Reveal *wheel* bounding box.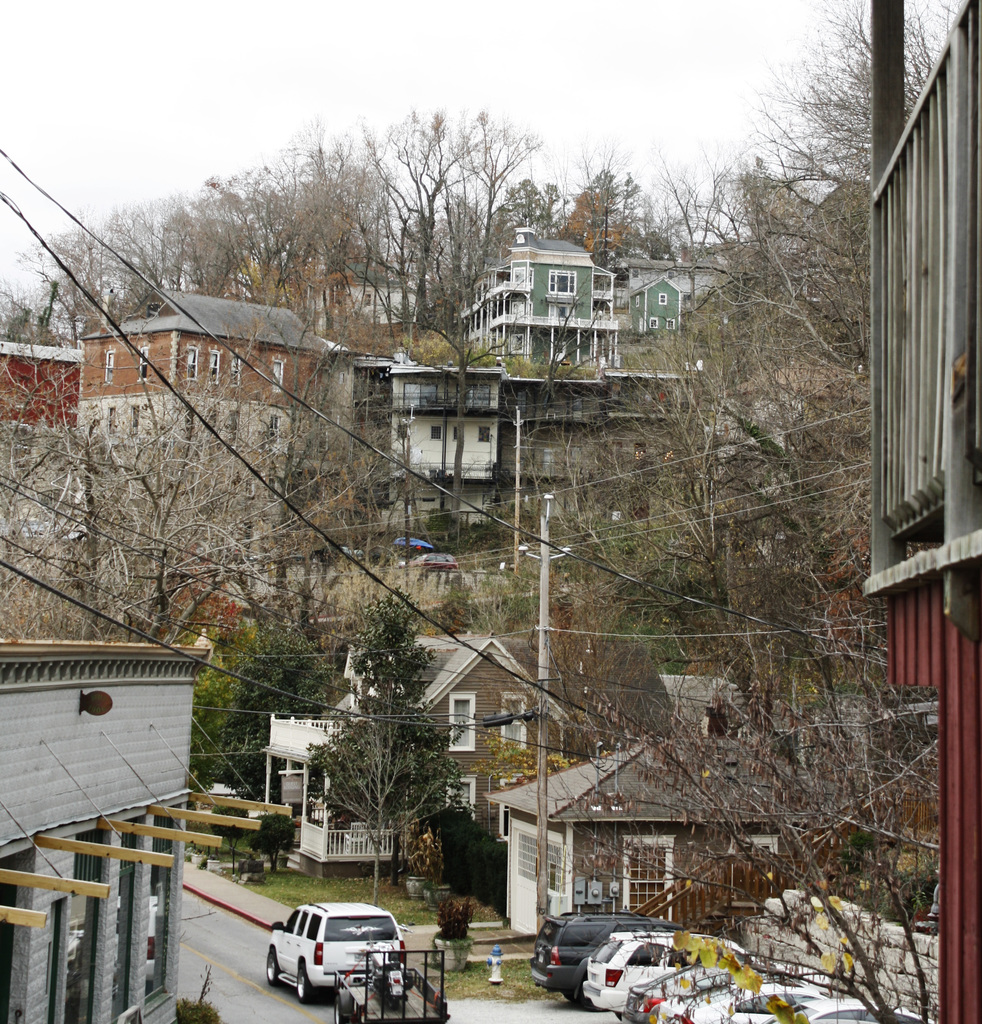
Revealed: 580,988,600,1012.
